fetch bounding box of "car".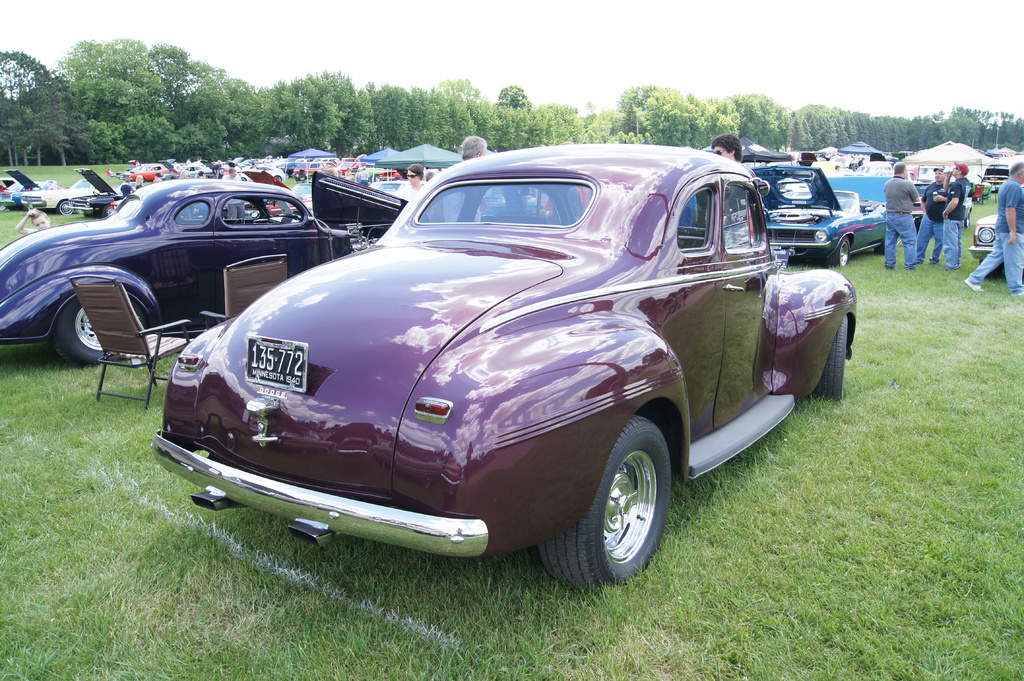
Bbox: <bbox>38, 175, 122, 220</bbox>.
